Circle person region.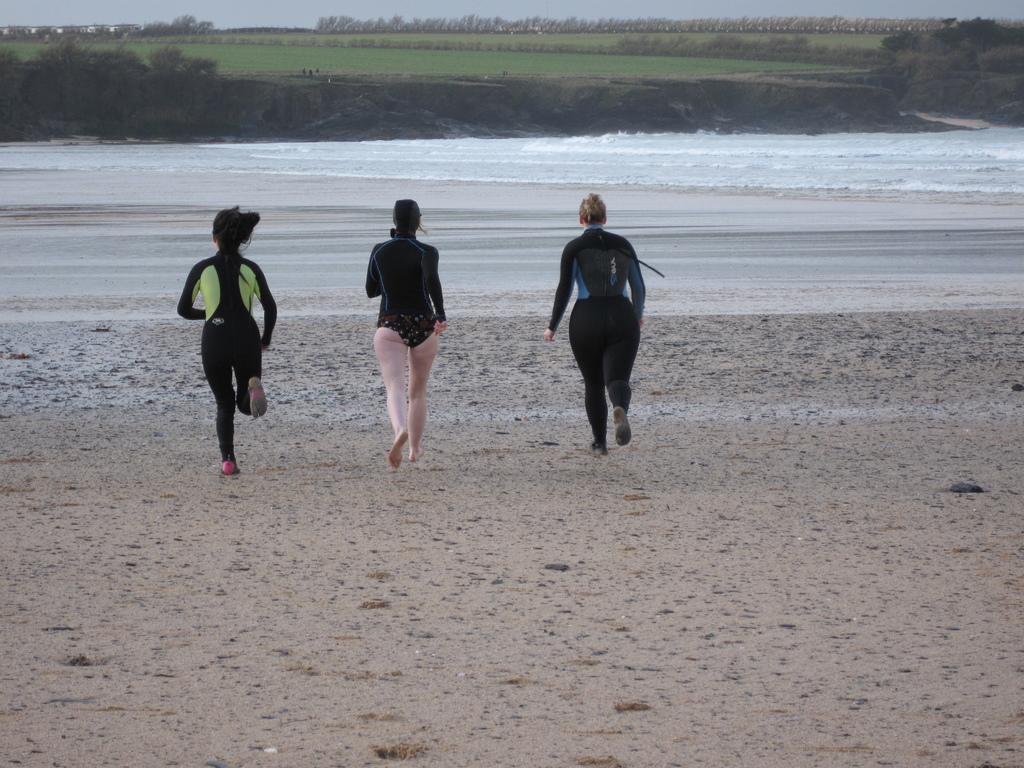
Region: (541,186,653,450).
